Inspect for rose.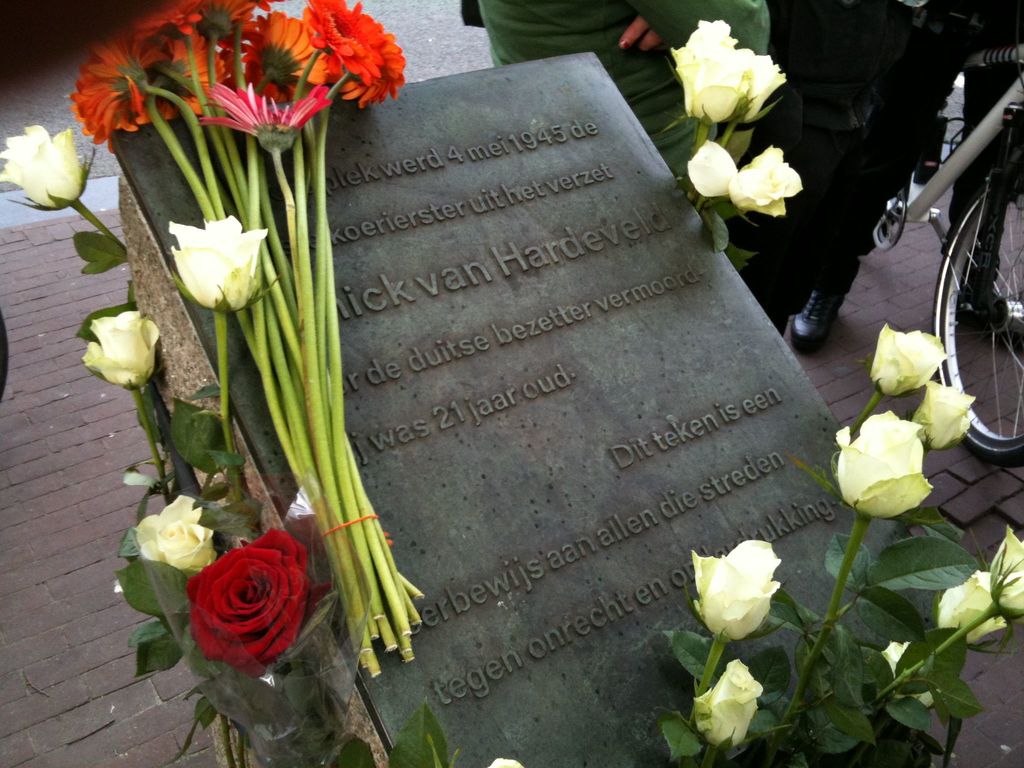
Inspection: l=83, t=312, r=161, b=384.
